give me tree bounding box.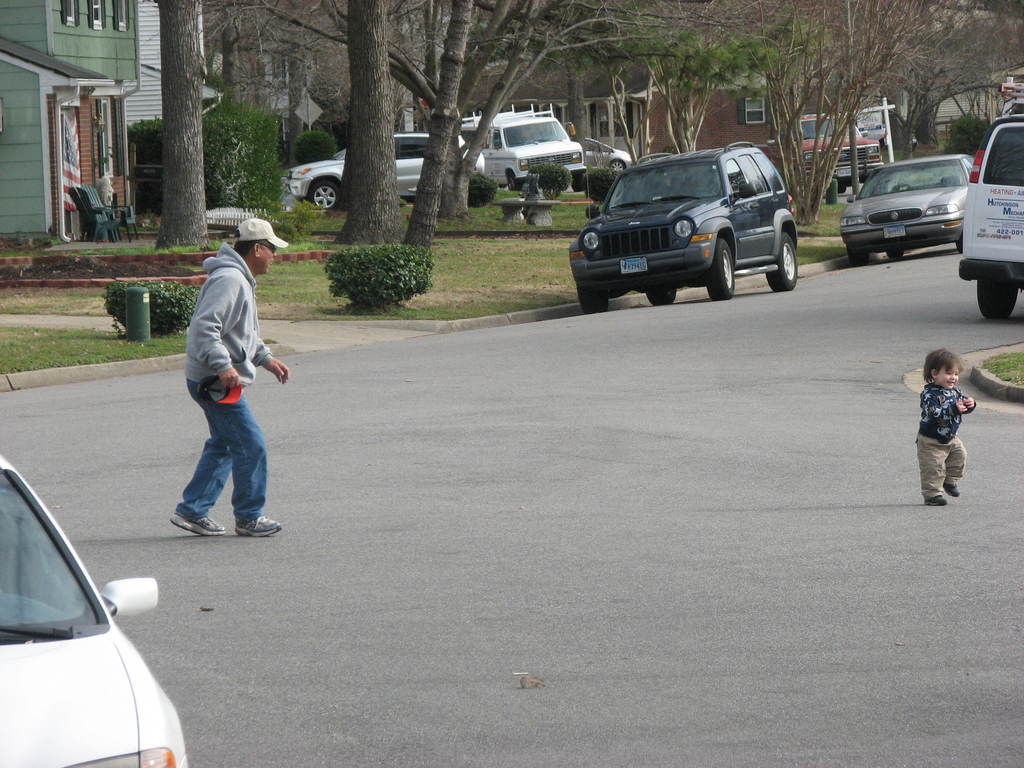
locate(526, 0, 698, 189).
